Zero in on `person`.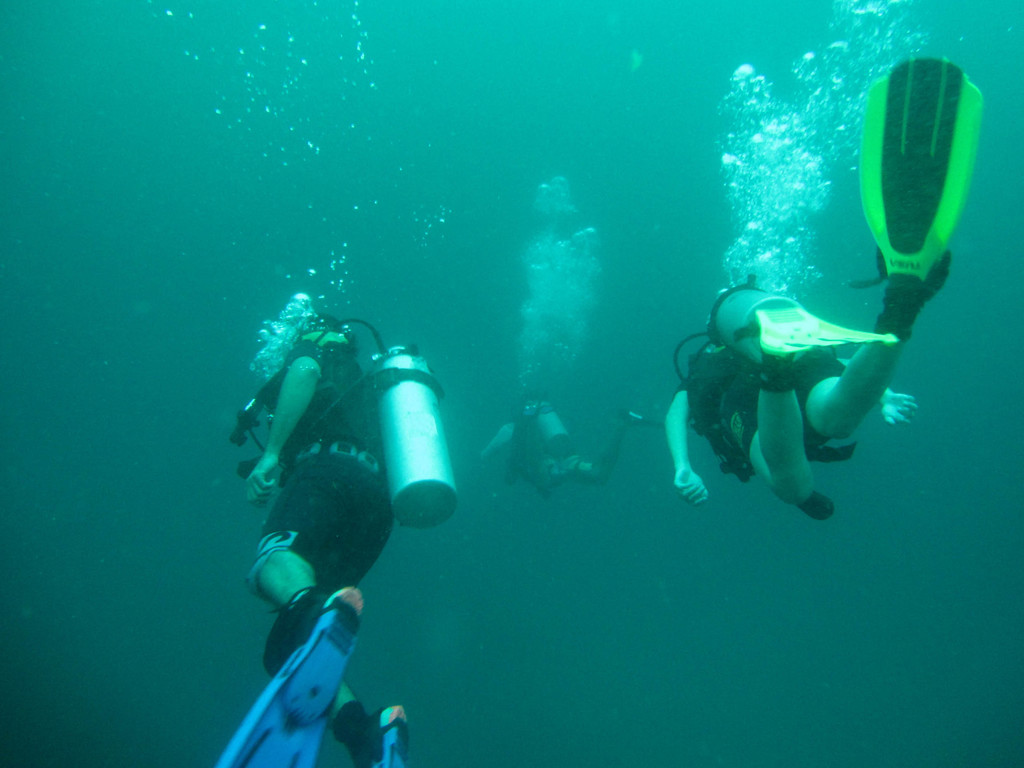
Zeroed in: (238, 303, 414, 767).
